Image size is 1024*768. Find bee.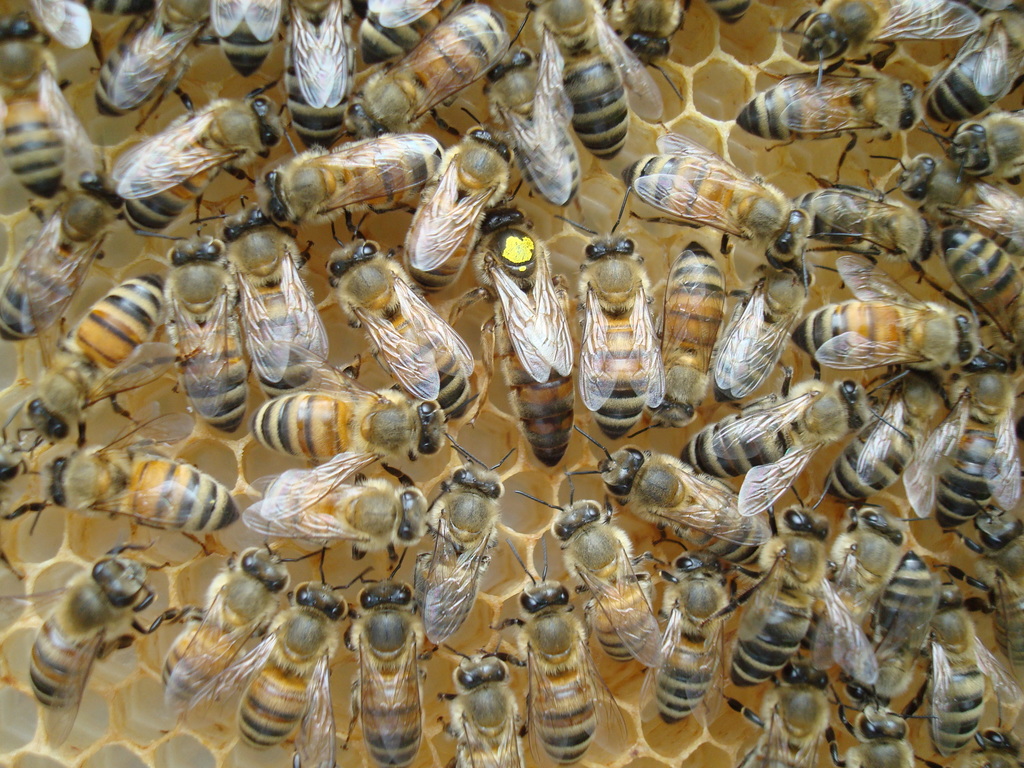
<region>926, 348, 1023, 518</region>.
